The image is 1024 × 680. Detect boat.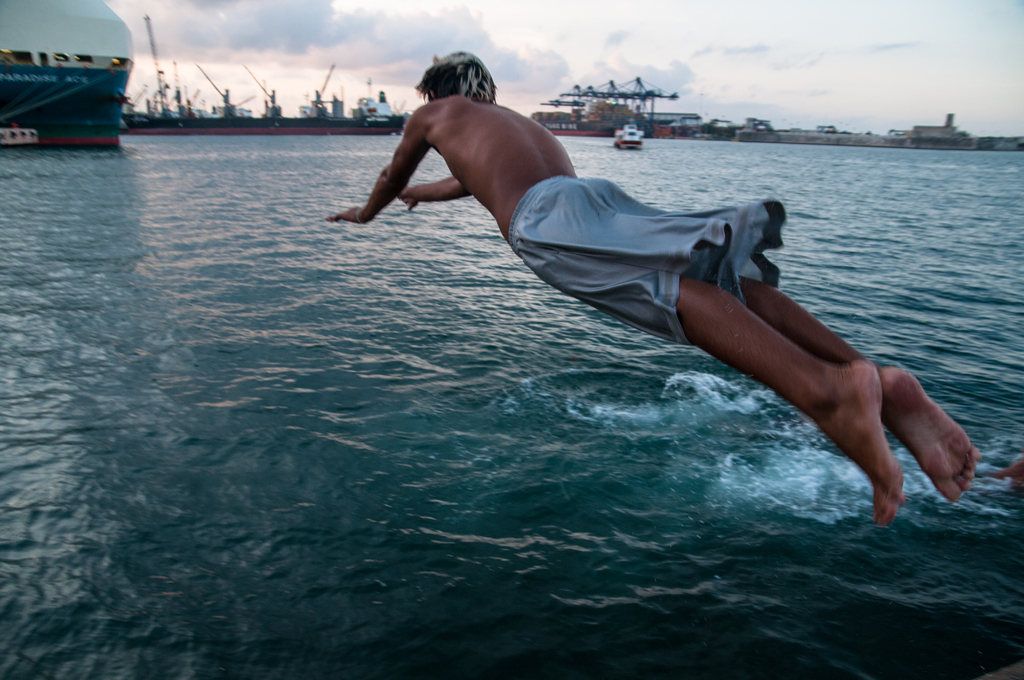
Detection: region(612, 117, 646, 152).
